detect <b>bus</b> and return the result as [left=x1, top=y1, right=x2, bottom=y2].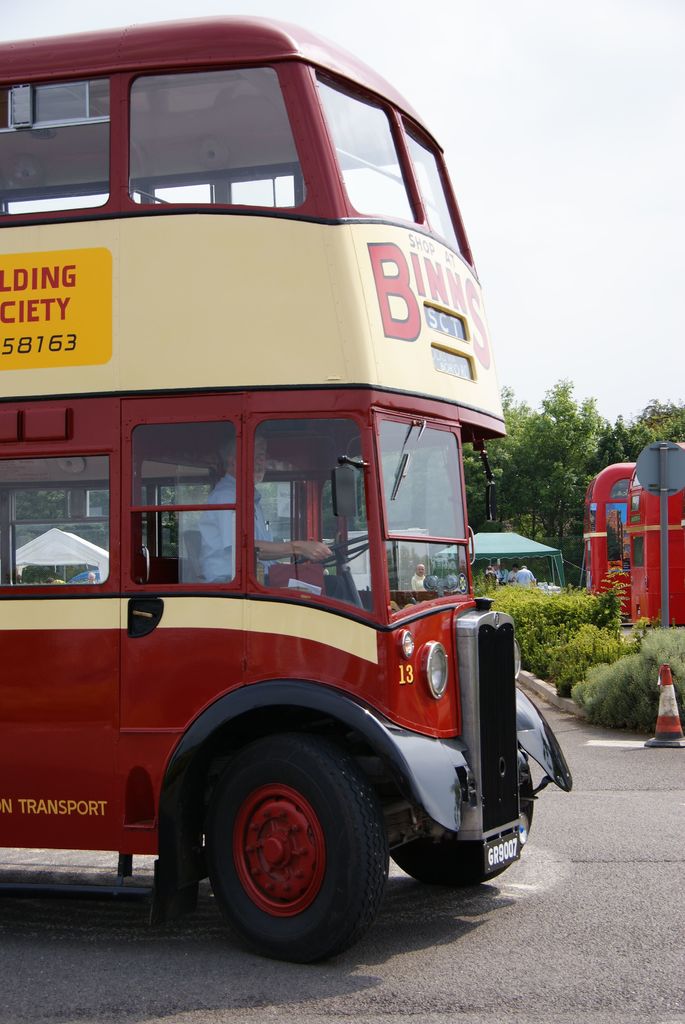
[left=625, top=443, right=684, bottom=621].
